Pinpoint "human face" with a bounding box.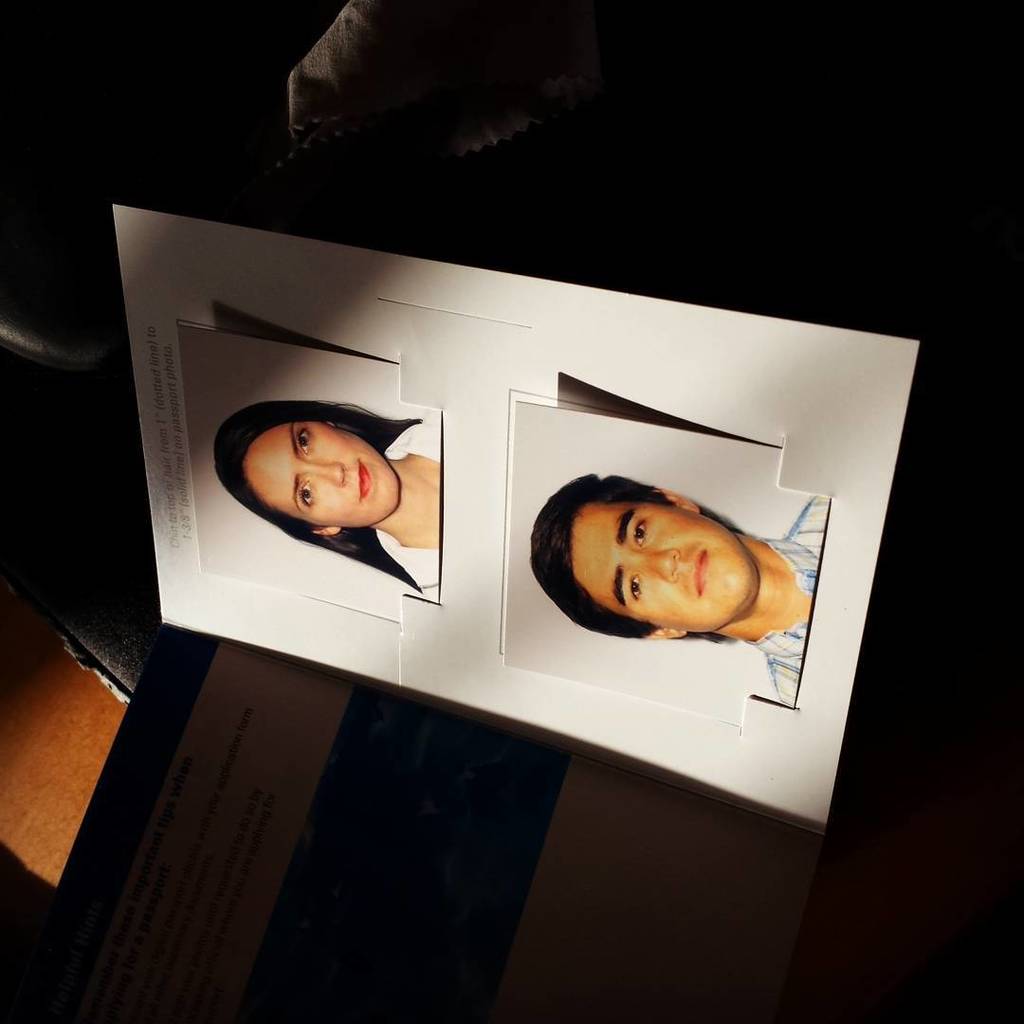
(left=573, top=502, right=757, bottom=629).
